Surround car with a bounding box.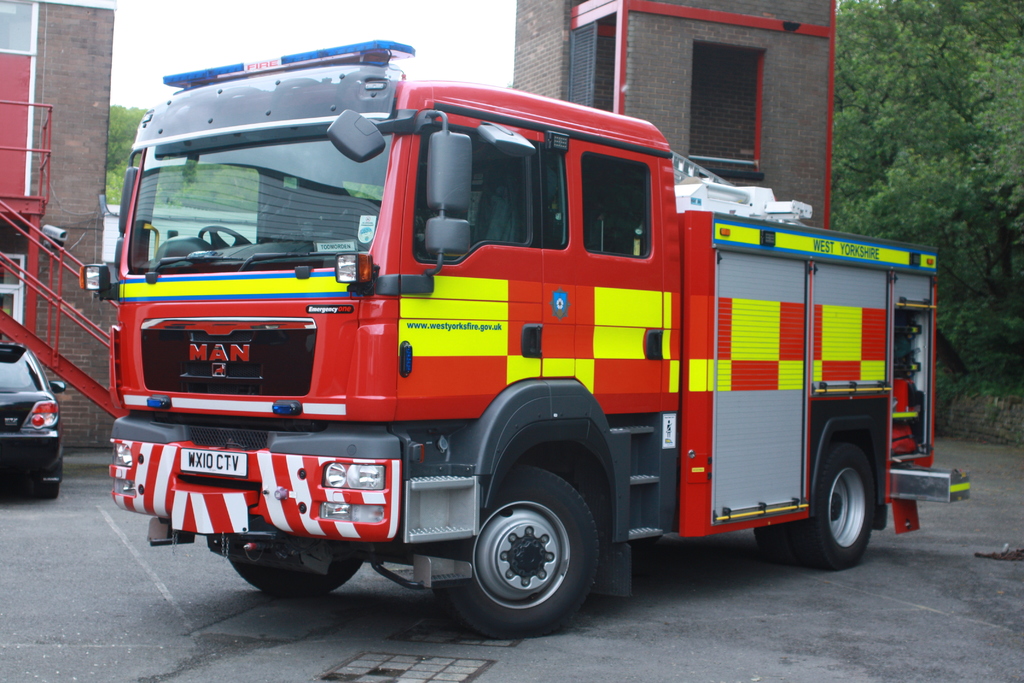
(0,338,67,504).
